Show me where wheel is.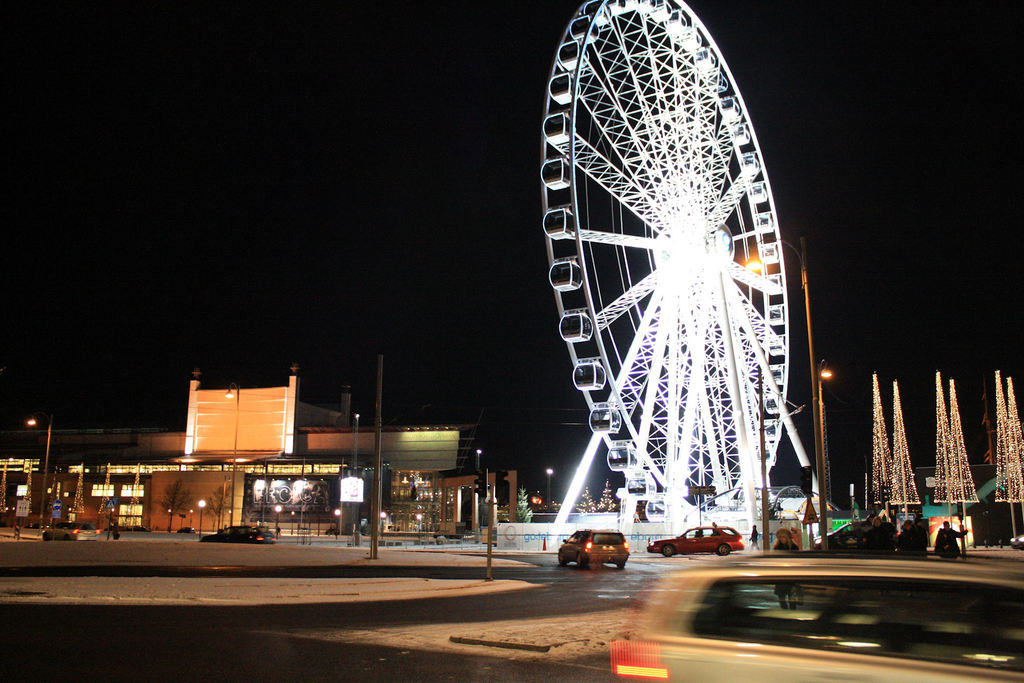
wheel is at {"left": 577, "top": 555, "right": 586, "bottom": 566}.
